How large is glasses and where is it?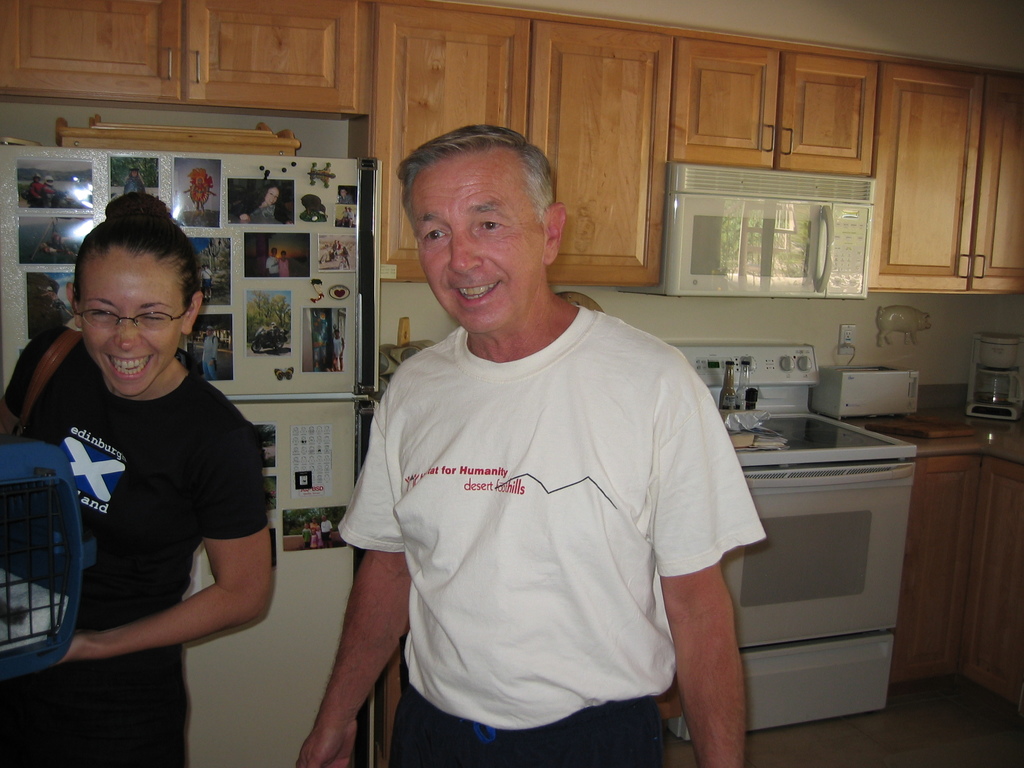
Bounding box: {"left": 72, "top": 288, "right": 191, "bottom": 331}.
